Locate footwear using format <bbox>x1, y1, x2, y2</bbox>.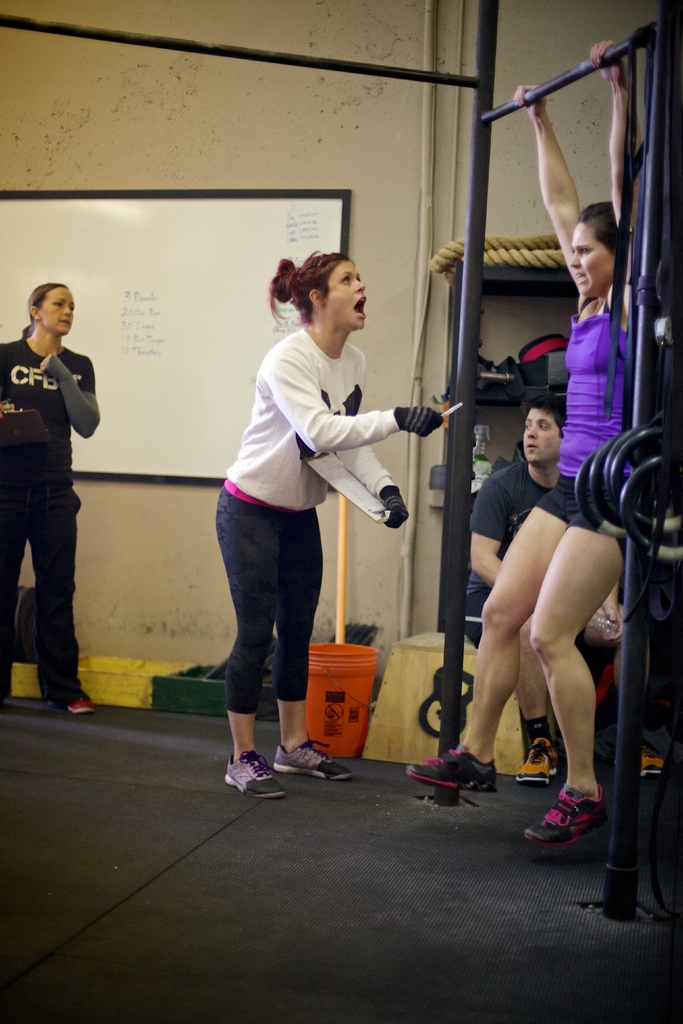
<bbox>511, 732, 564, 788</bbox>.
